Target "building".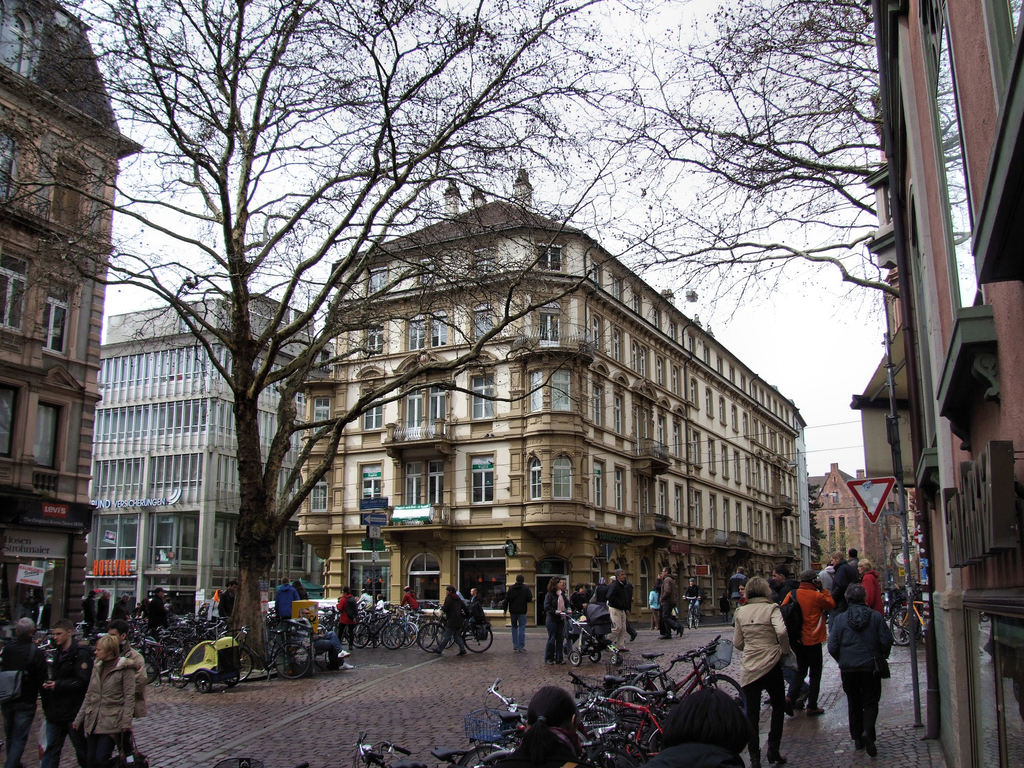
Target region: 291 184 801 633.
